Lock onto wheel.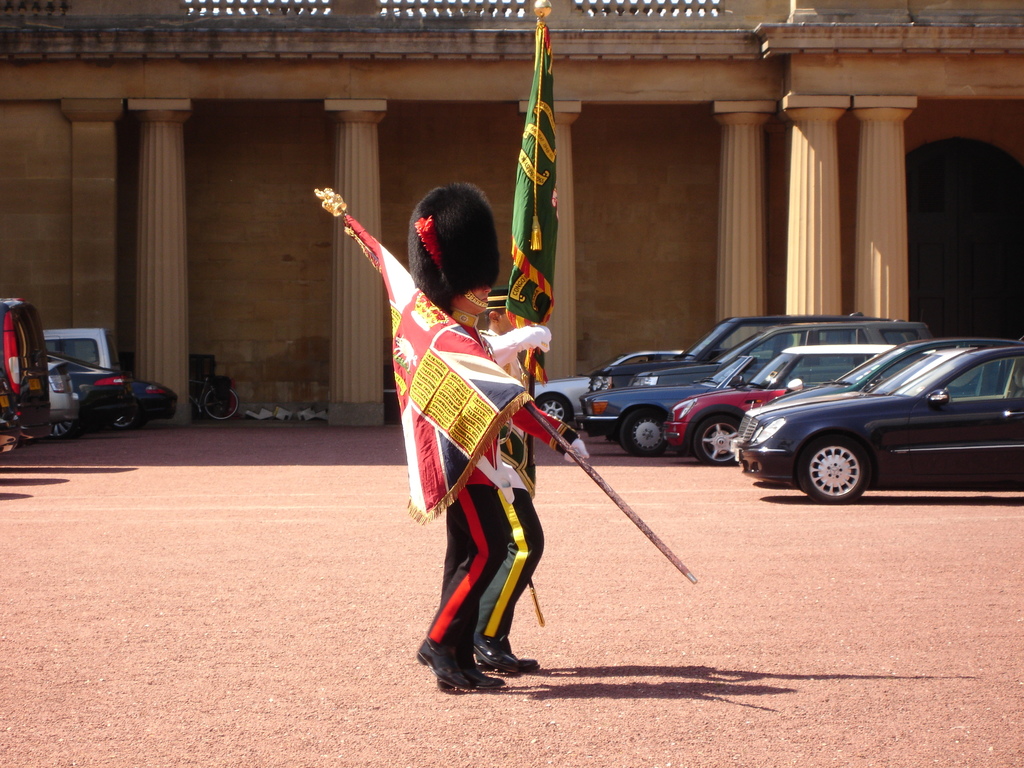
Locked: 618 410 663 457.
